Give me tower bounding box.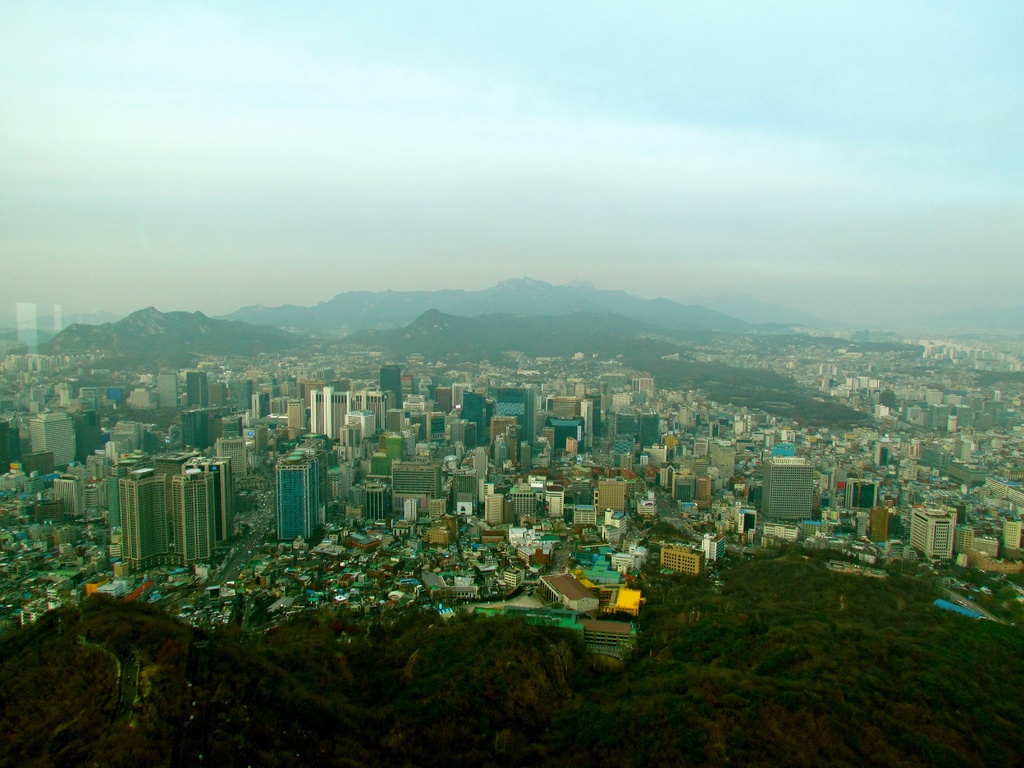
BBox(487, 492, 504, 522).
